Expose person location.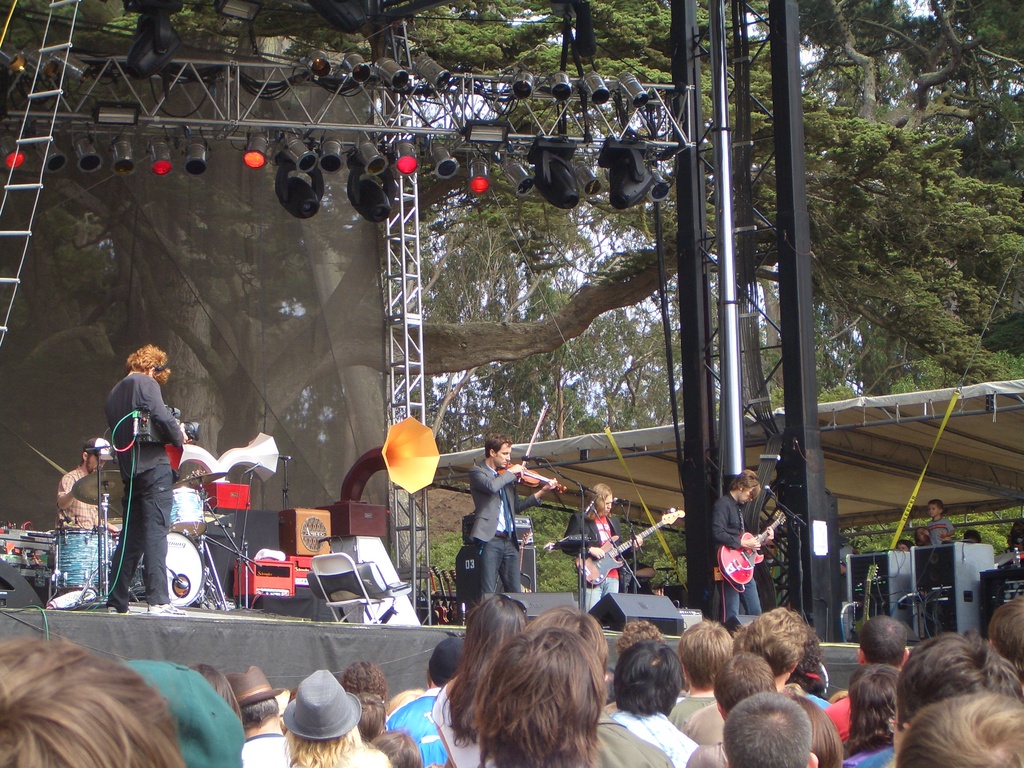
Exposed at rect(90, 330, 188, 629).
